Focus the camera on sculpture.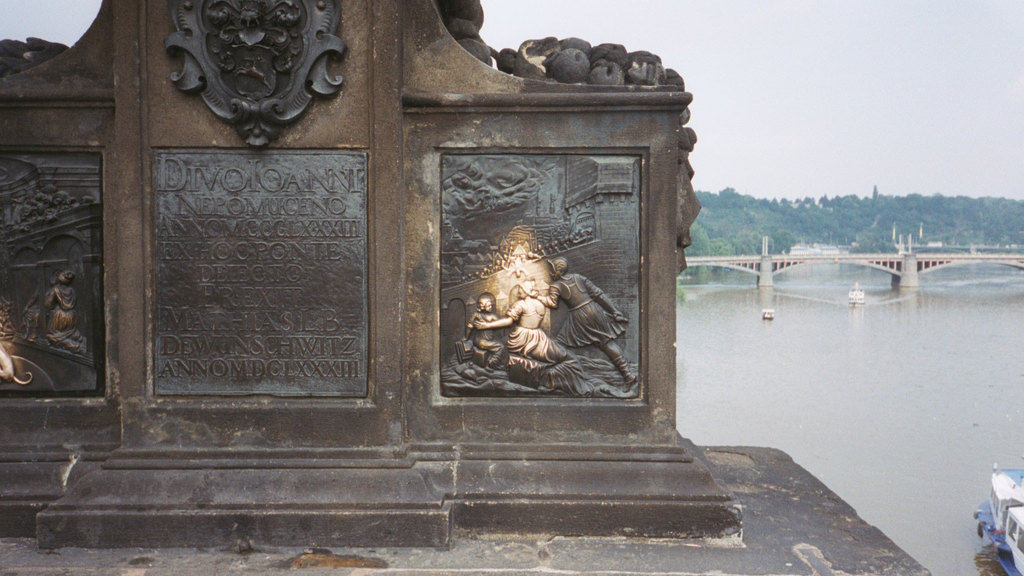
Focus region: 40, 265, 101, 368.
